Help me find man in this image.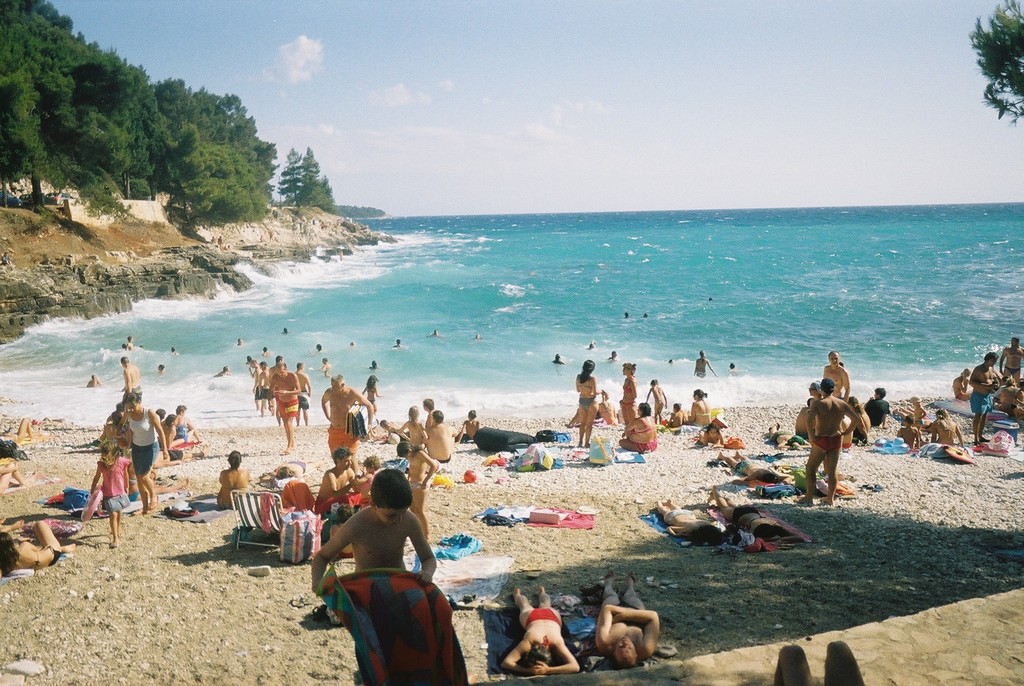
Found it: BBox(120, 353, 141, 399).
